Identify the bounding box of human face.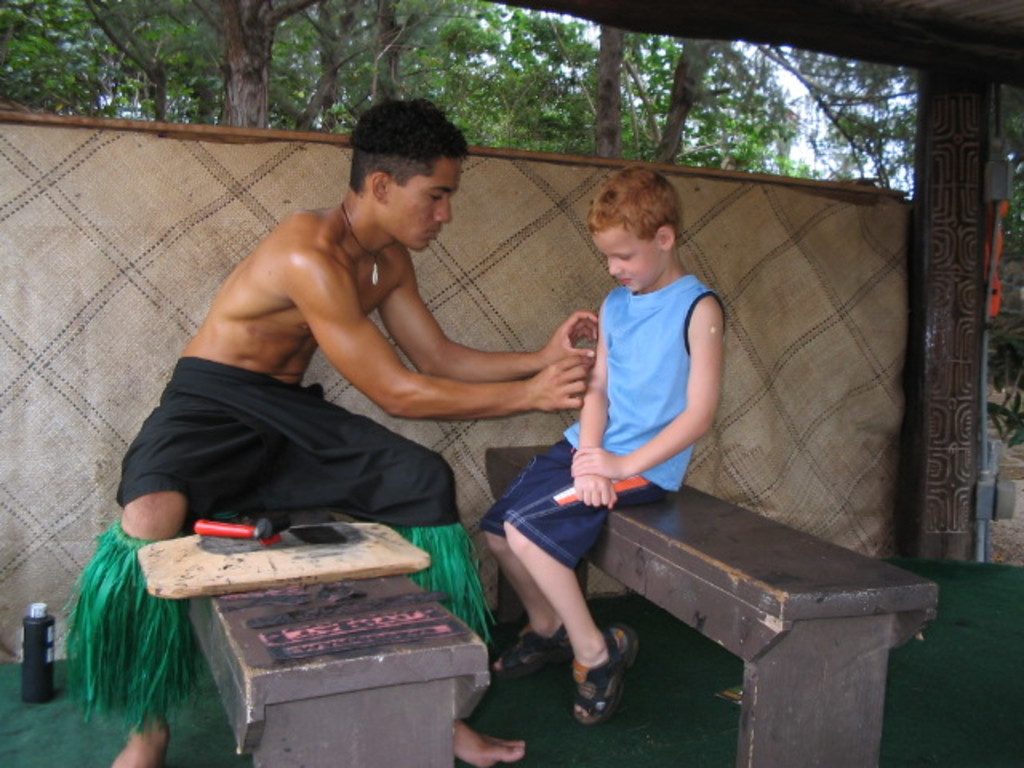
region(594, 234, 669, 293).
